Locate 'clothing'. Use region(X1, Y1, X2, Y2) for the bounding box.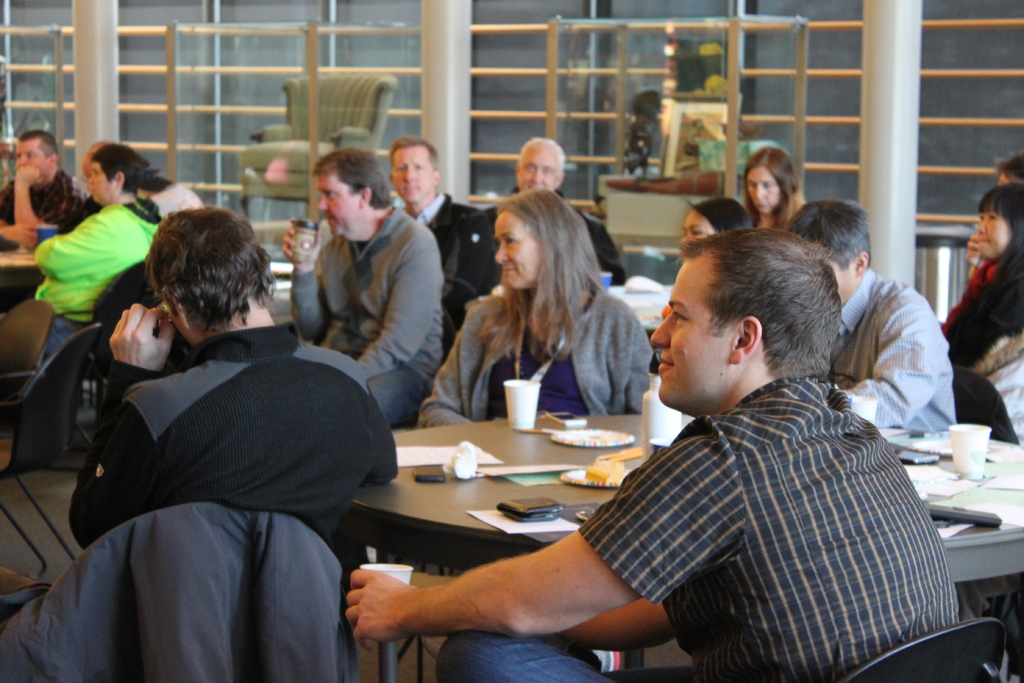
region(826, 268, 968, 434).
